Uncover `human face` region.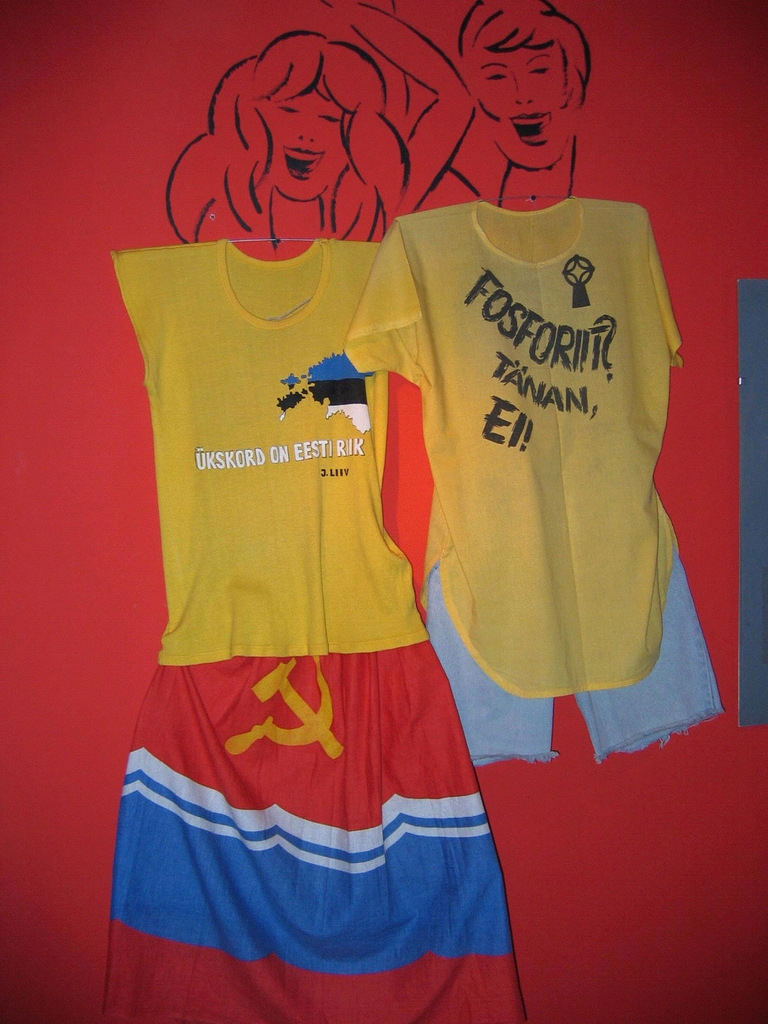
Uncovered: [258, 80, 355, 202].
